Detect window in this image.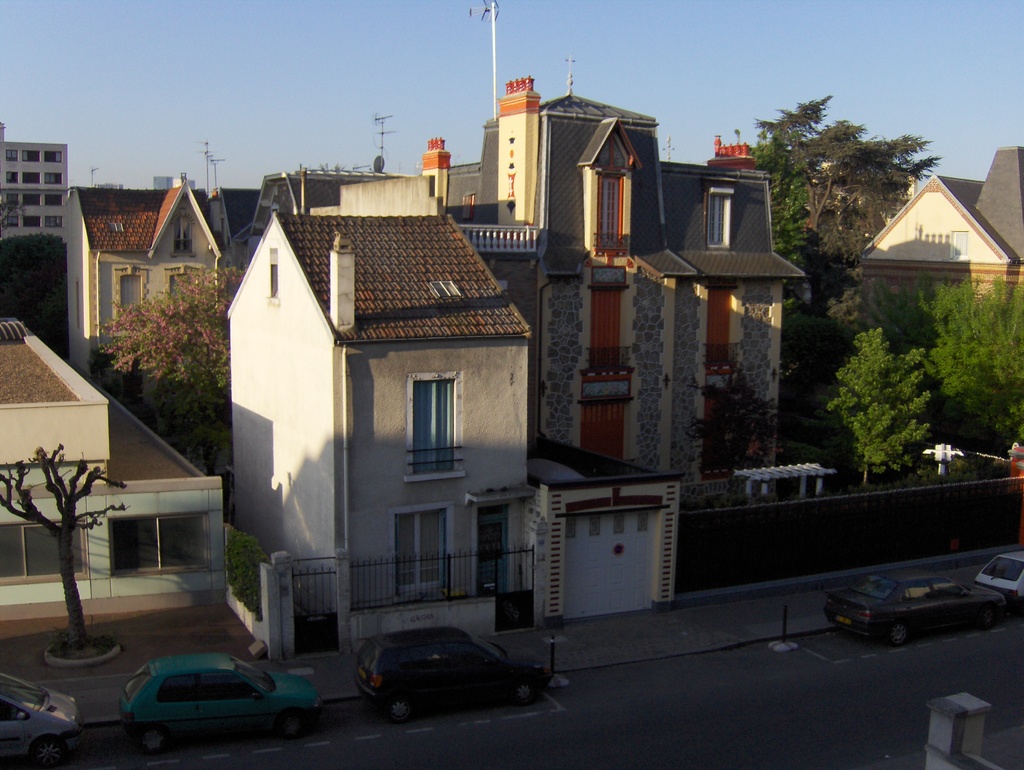
Detection: BBox(24, 173, 40, 186).
